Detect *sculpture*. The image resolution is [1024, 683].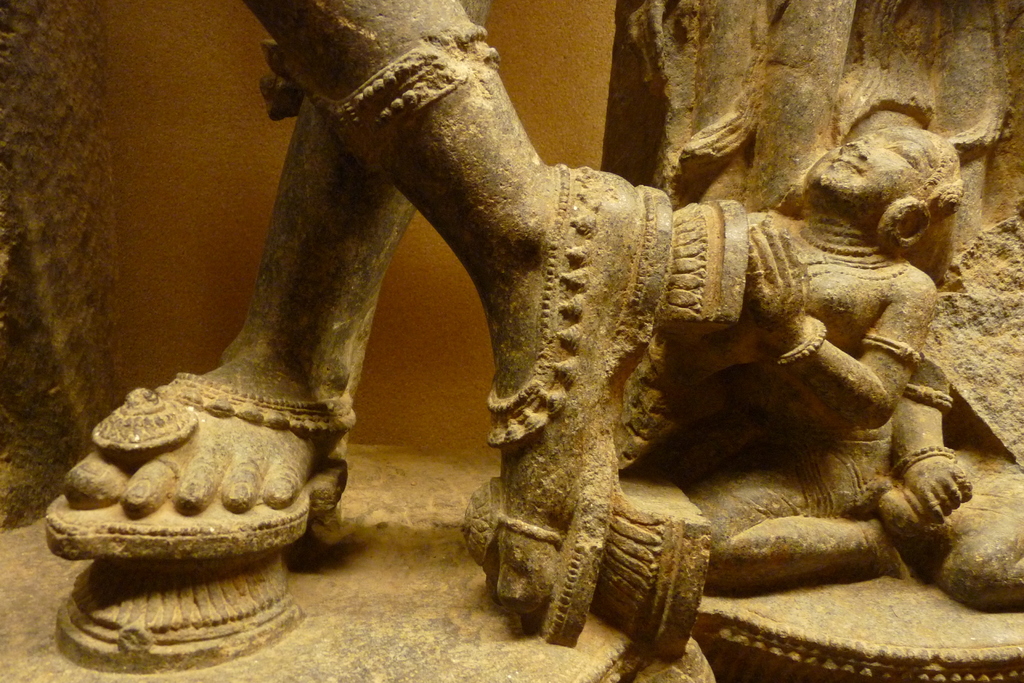
BBox(655, 131, 988, 580).
